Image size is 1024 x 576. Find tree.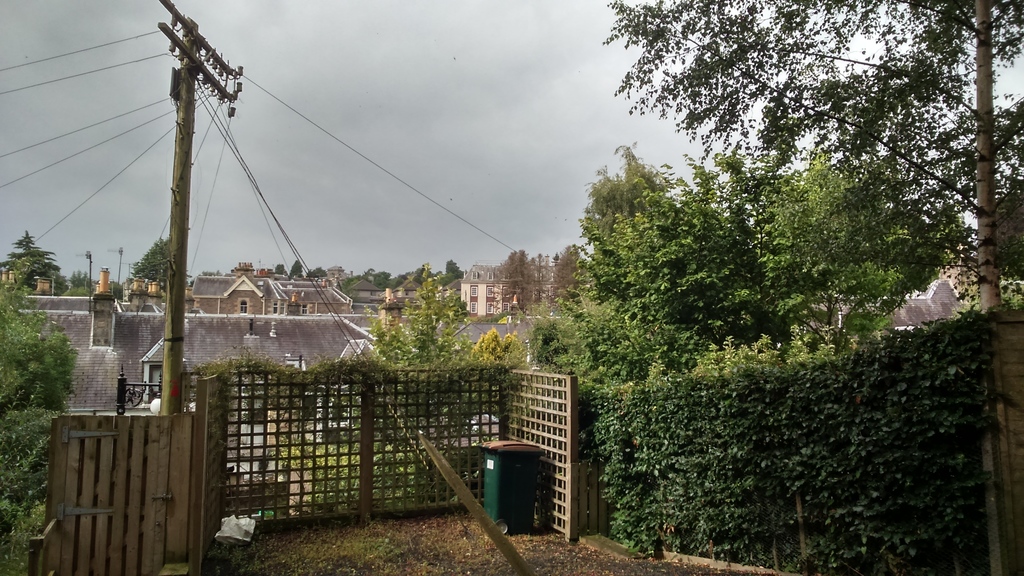
[left=0, top=230, right=65, bottom=295].
